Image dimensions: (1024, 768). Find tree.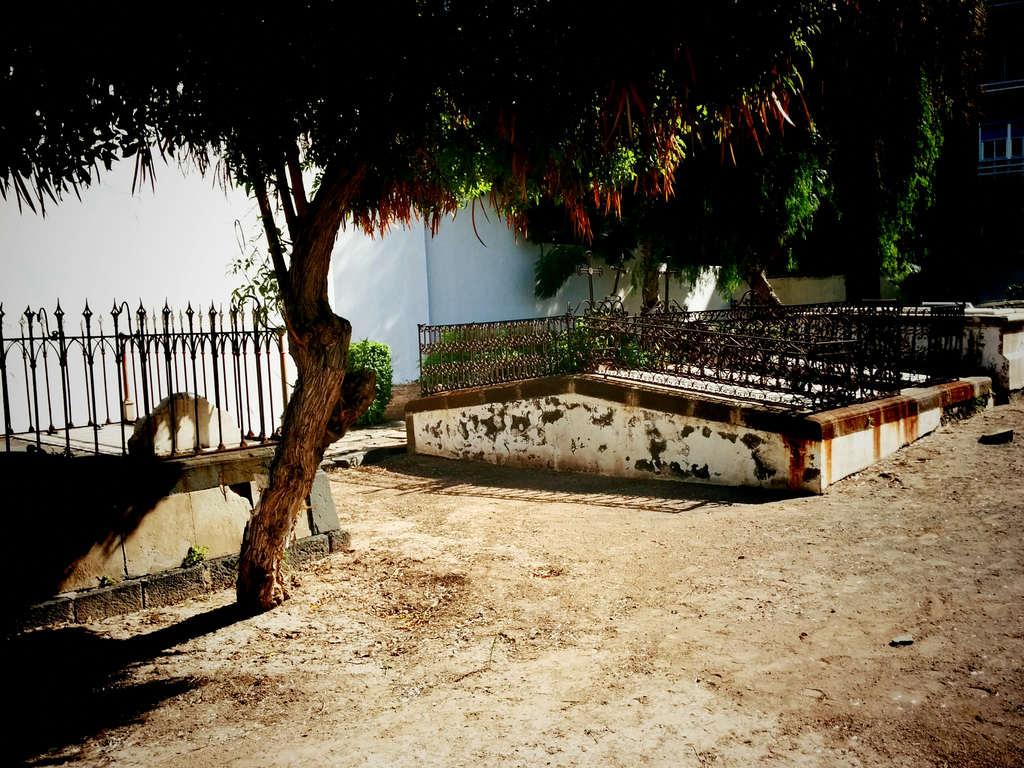
[left=0, top=0, right=837, bottom=603].
